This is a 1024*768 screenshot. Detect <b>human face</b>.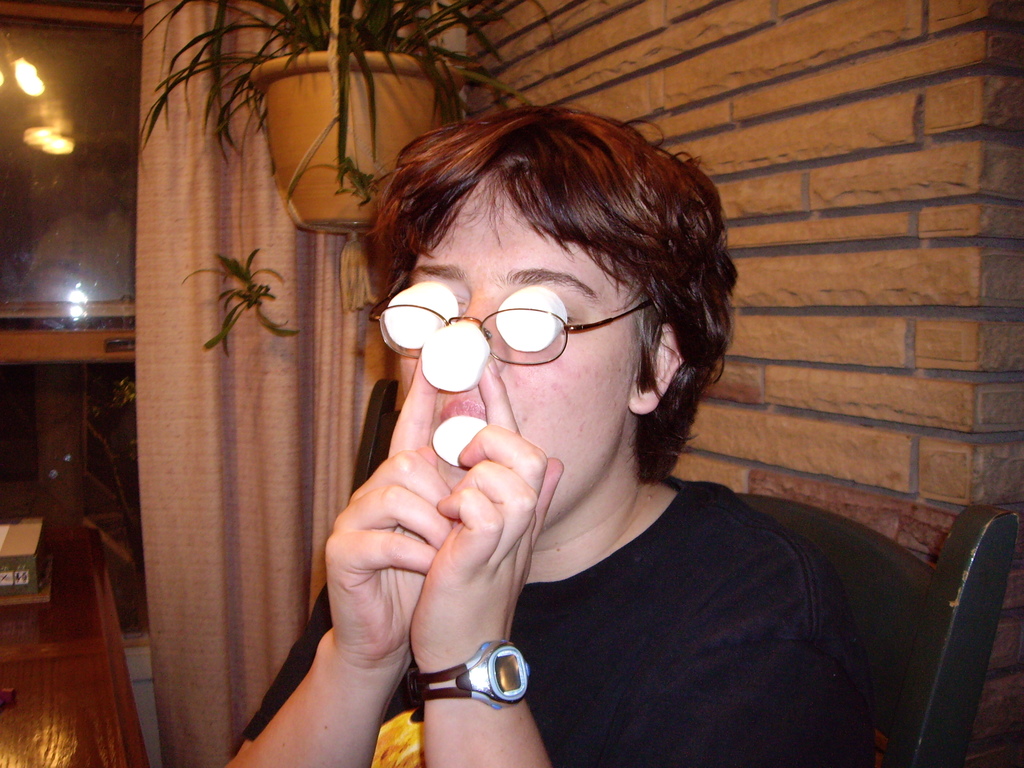
[left=403, top=163, right=650, bottom=518].
